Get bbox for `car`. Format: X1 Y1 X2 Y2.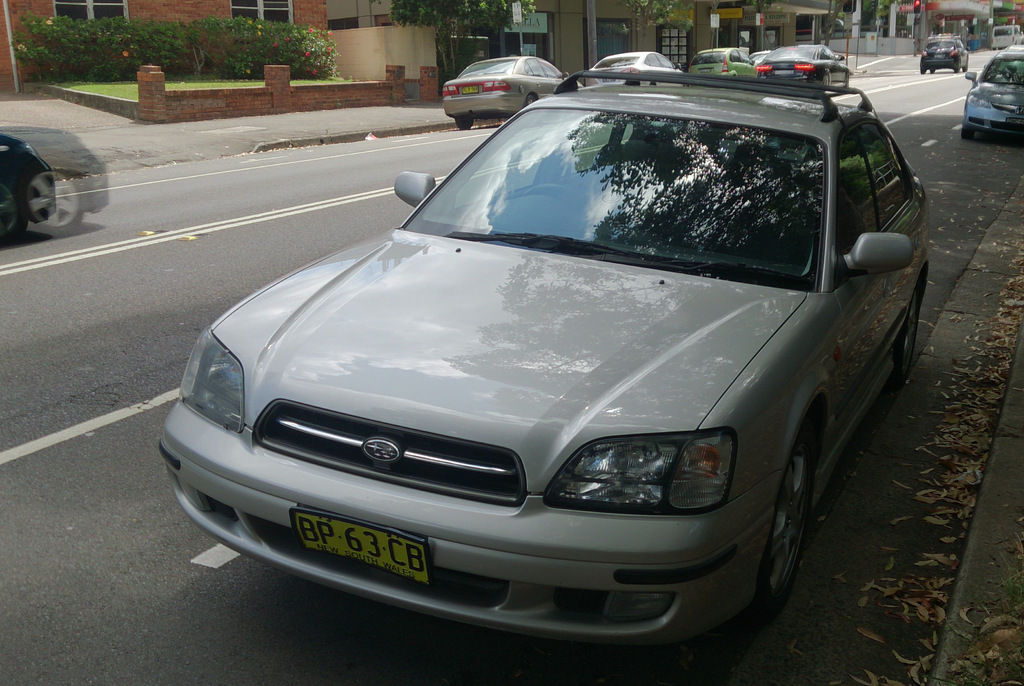
169 70 933 657.
